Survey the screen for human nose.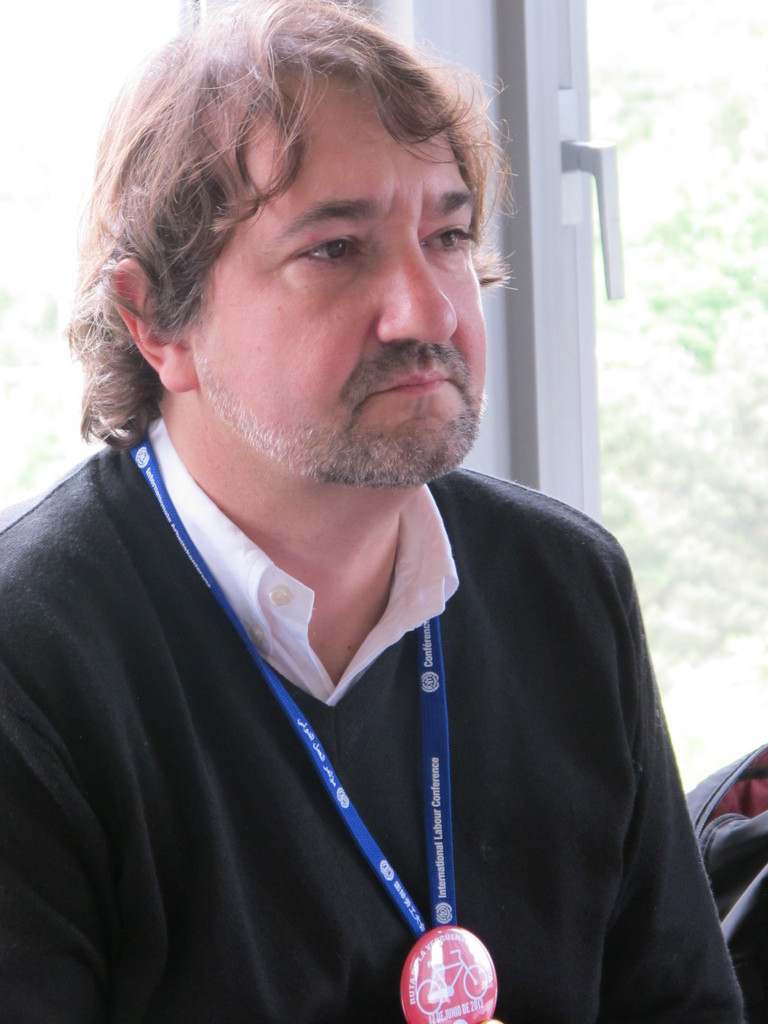
Survey found: [373,226,458,349].
